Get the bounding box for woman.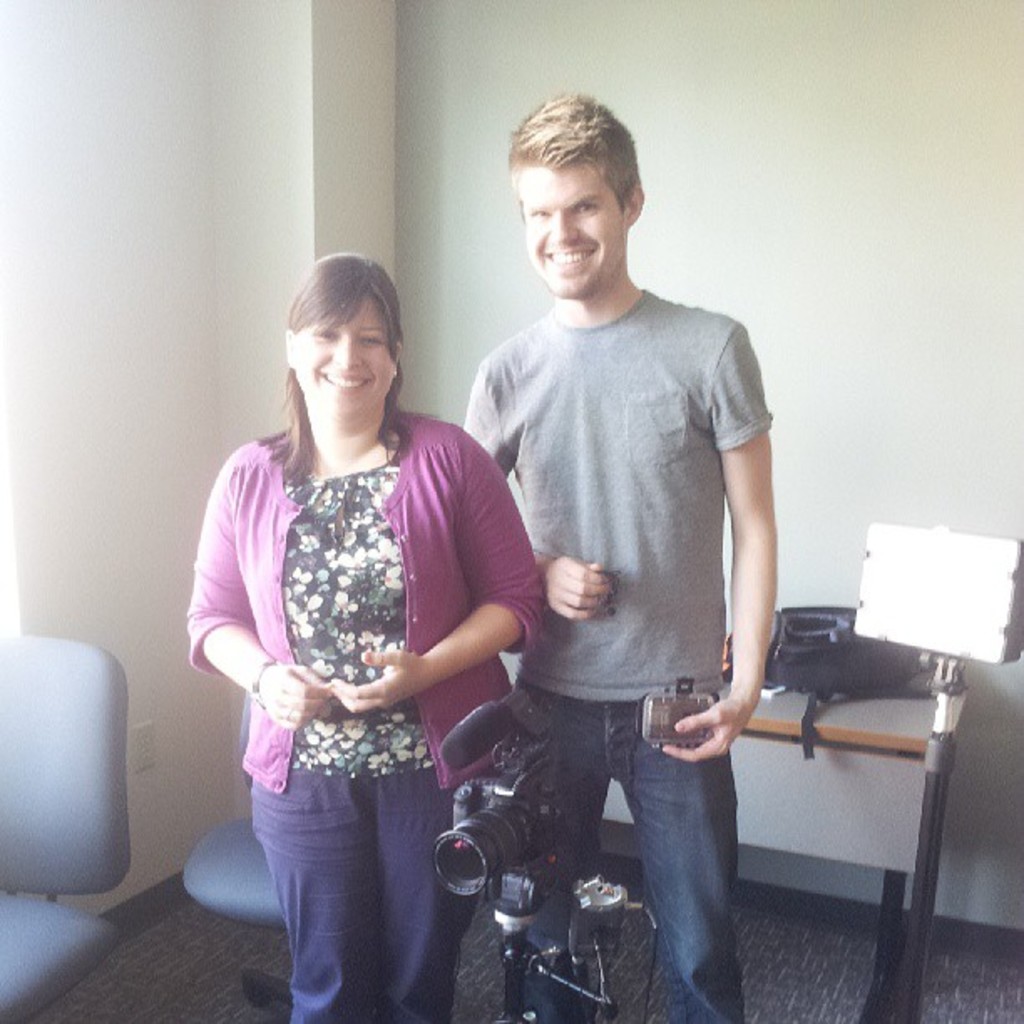
bbox(154, 246, 552, 1022).
